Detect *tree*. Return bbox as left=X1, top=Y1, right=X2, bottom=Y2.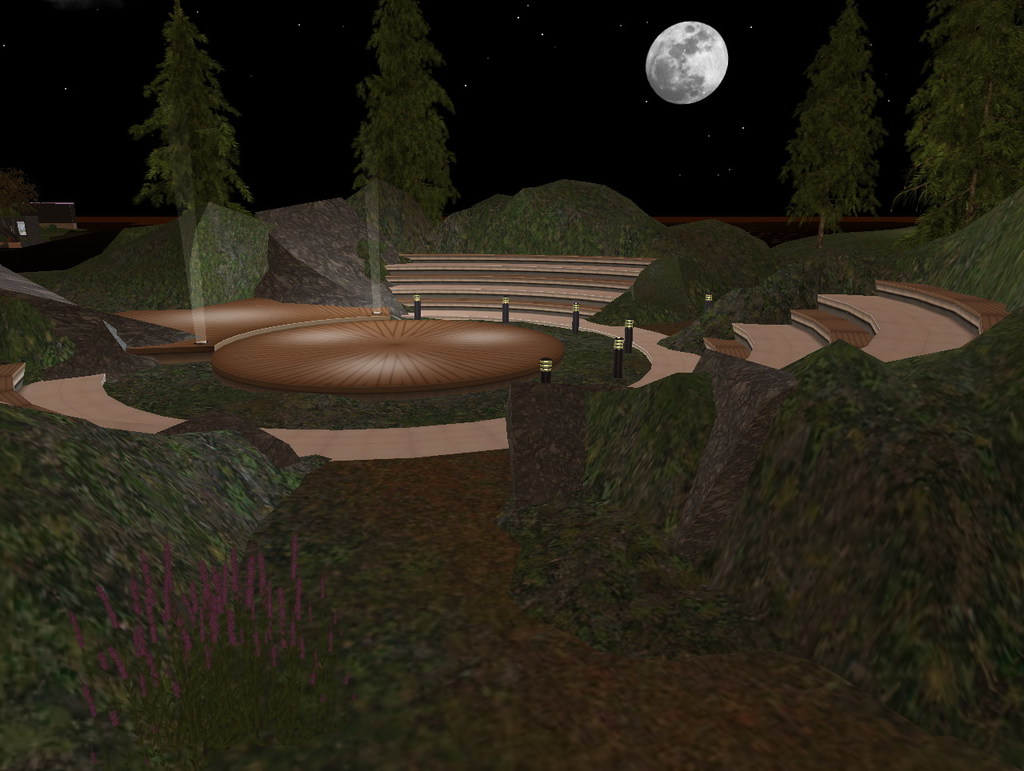
left=0, top=168, right=42, bottom=238.
